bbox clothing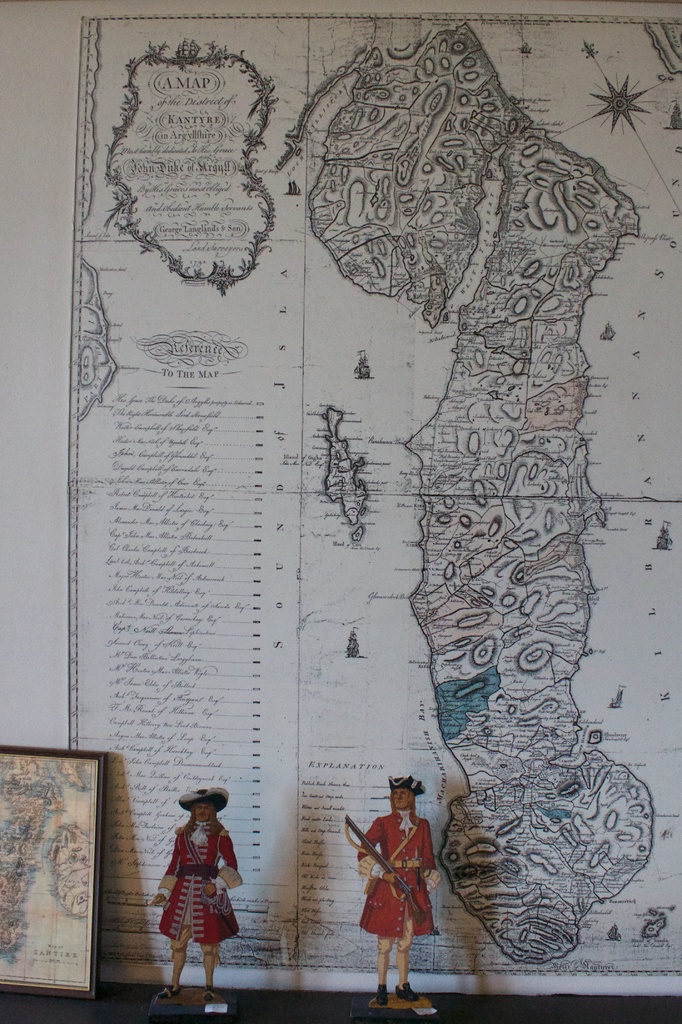
region(353, 809, 436, 987)
